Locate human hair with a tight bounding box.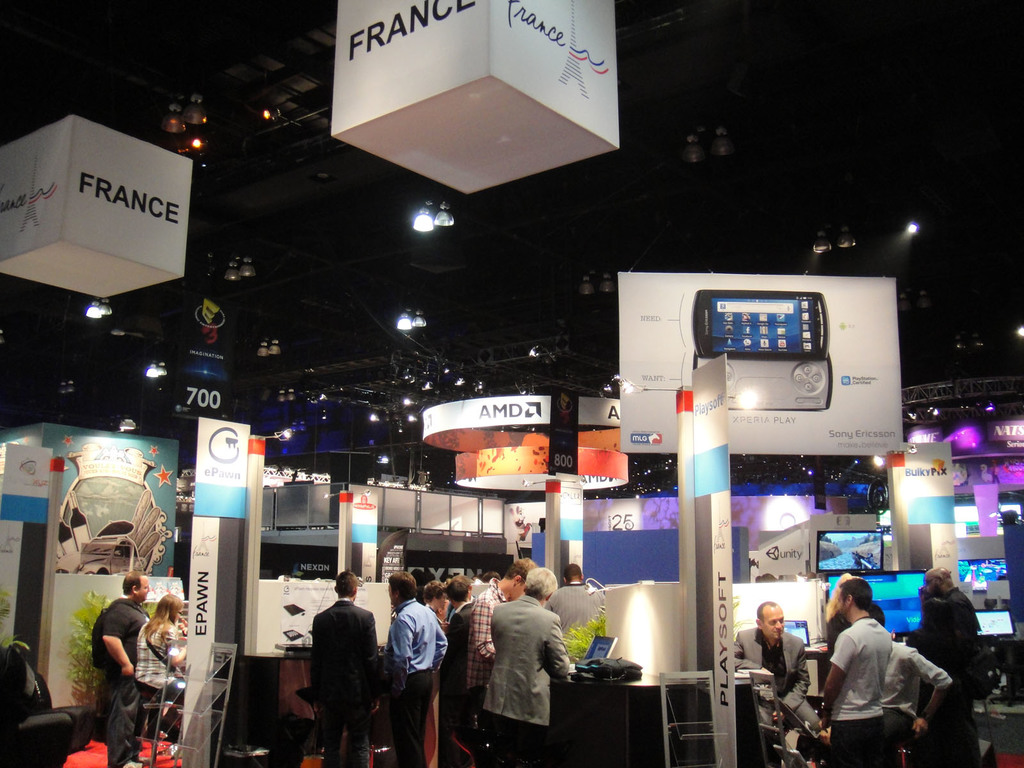
Rect(506, 556, 531, 584).
